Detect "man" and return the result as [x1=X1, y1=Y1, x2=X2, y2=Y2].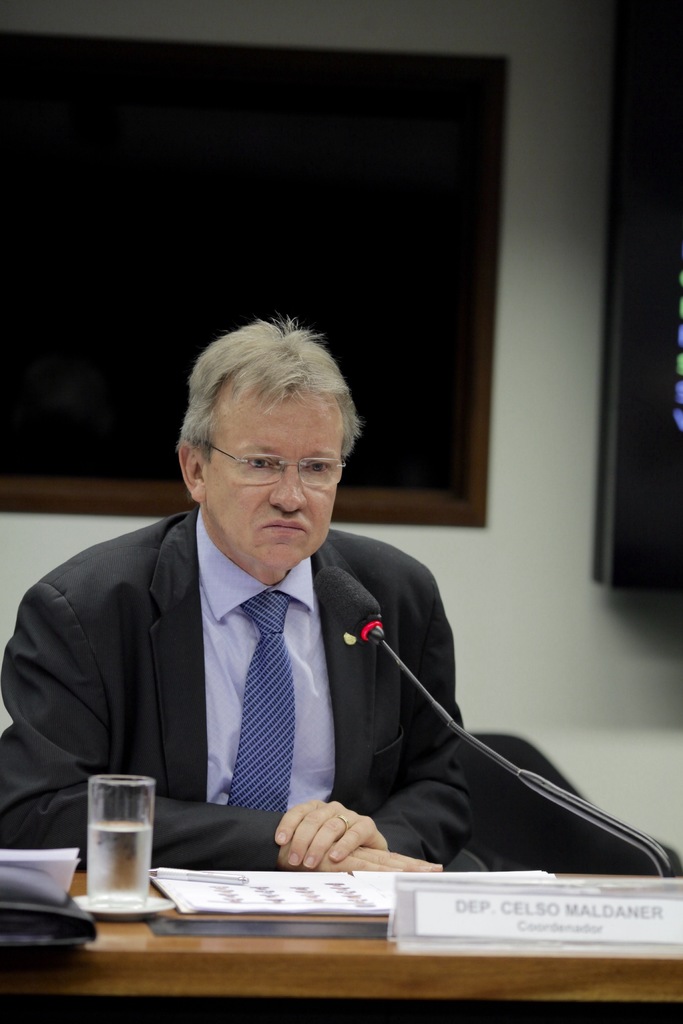
[x1=28, y1=327, x2=575, y2=905].
